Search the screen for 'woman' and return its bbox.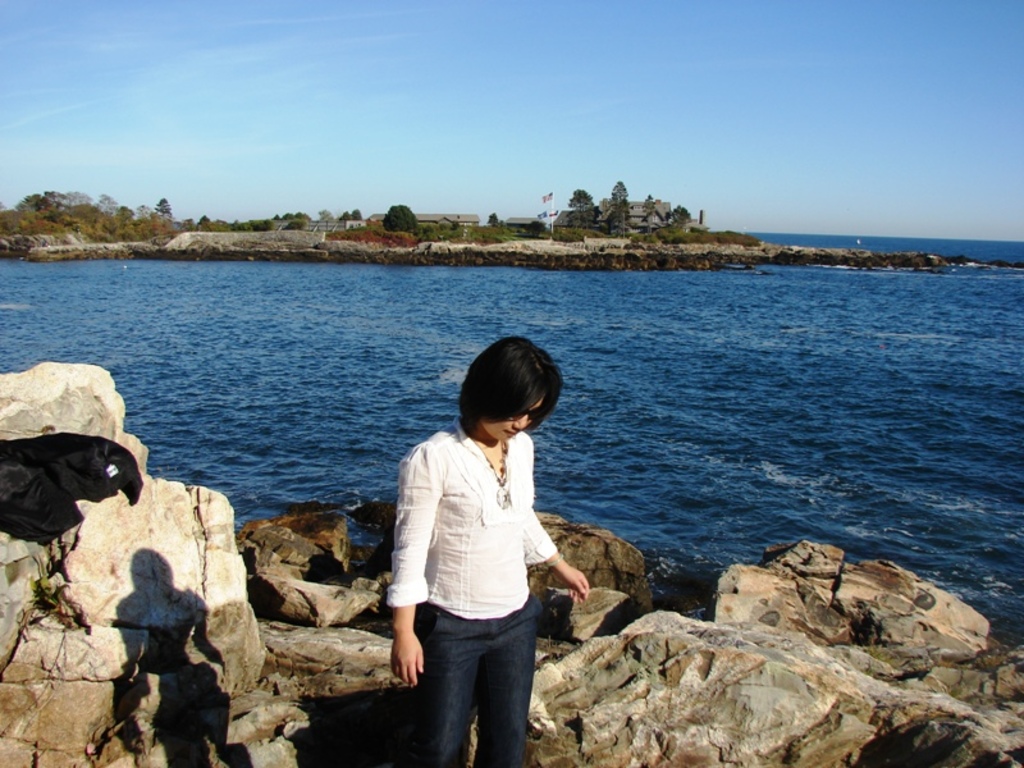
Found: detection(367, 334, 576, 767).
